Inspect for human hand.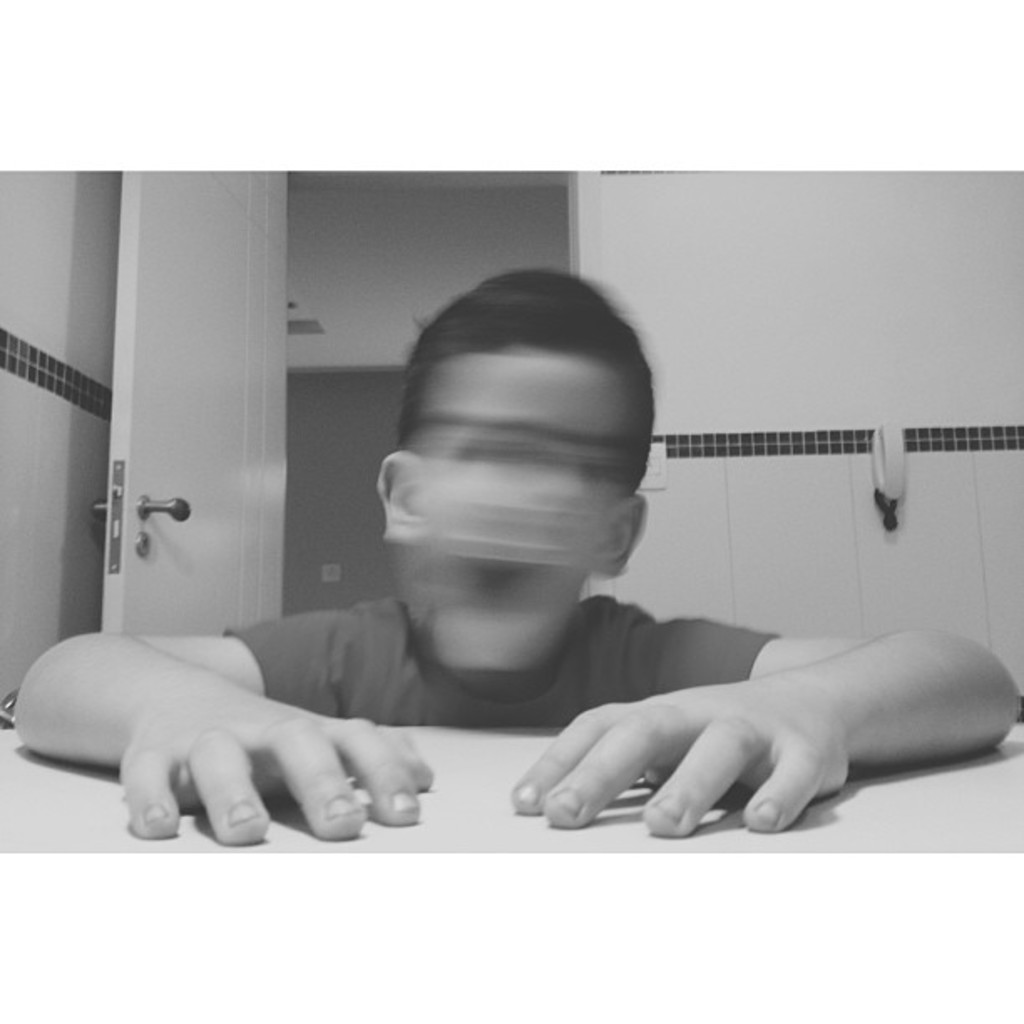
Inspection: crop(114, 668, 440, 845).
